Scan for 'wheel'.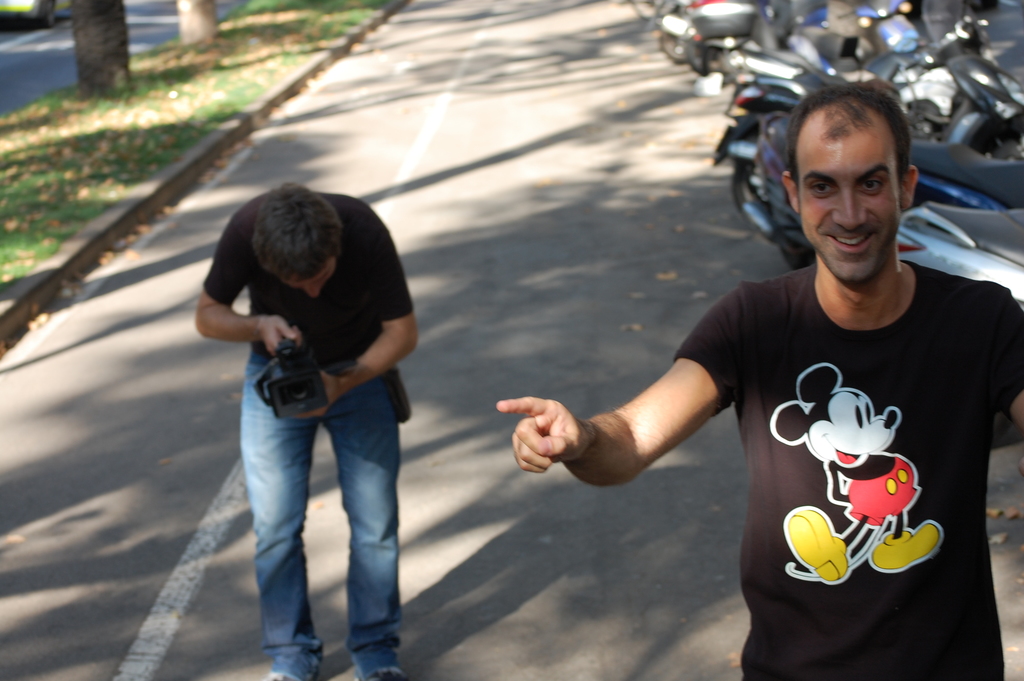
Scan result: x1=989 y1=409 x2=1008 y2=446.
